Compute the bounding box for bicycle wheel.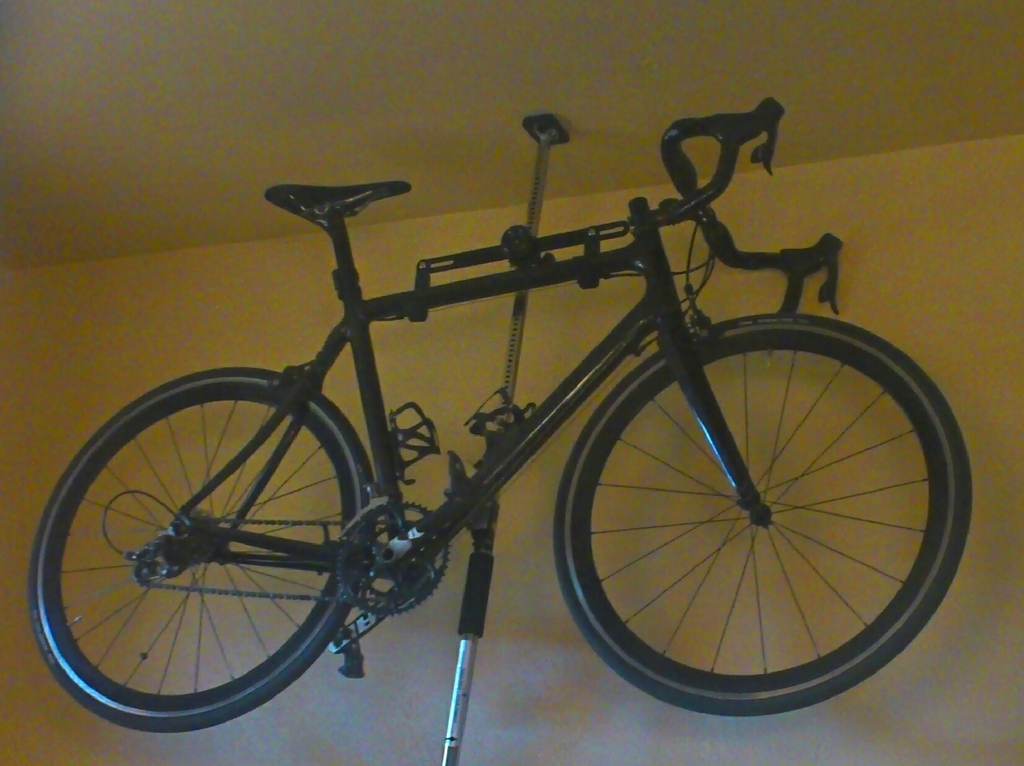
19:380:394:742.
